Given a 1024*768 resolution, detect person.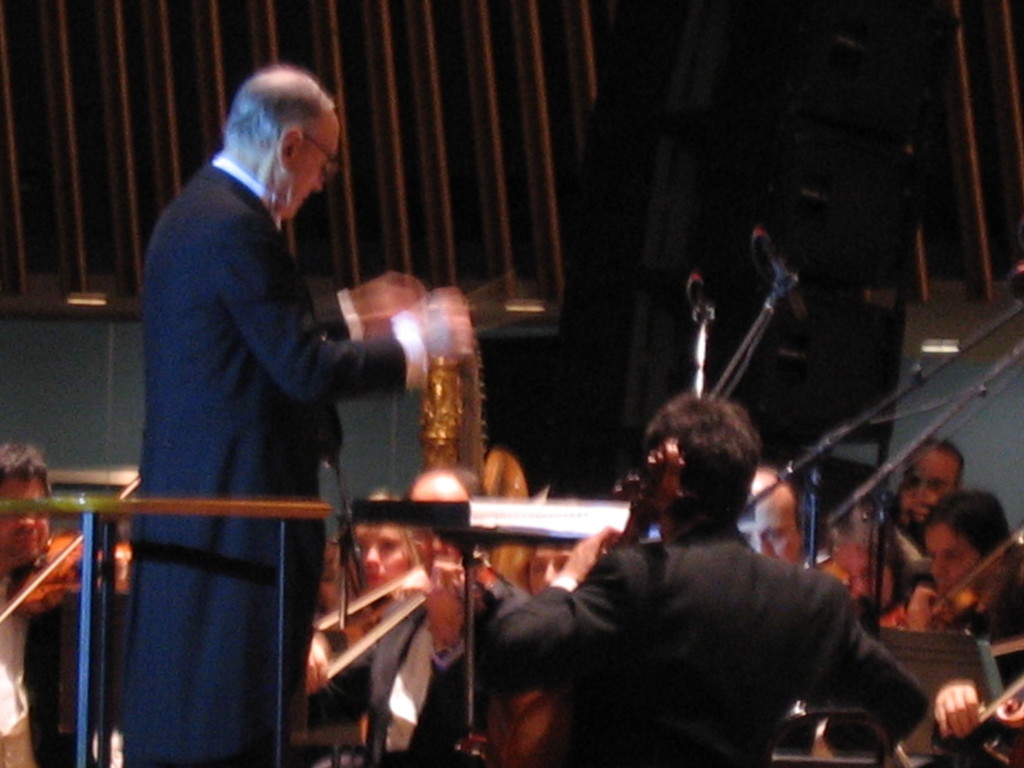
bbox=[467, 388, 938, 767].
